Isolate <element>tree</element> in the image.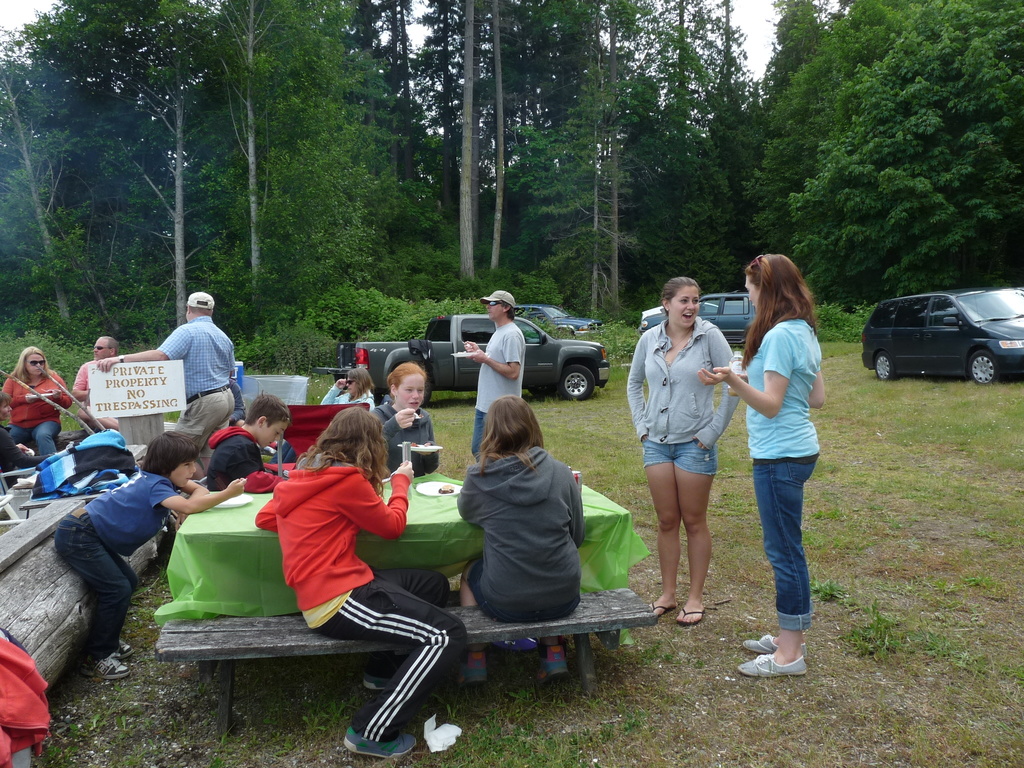
Isolated region: {"x1": 700, "y1": 4, "x2": 761, "y2": 295}.
